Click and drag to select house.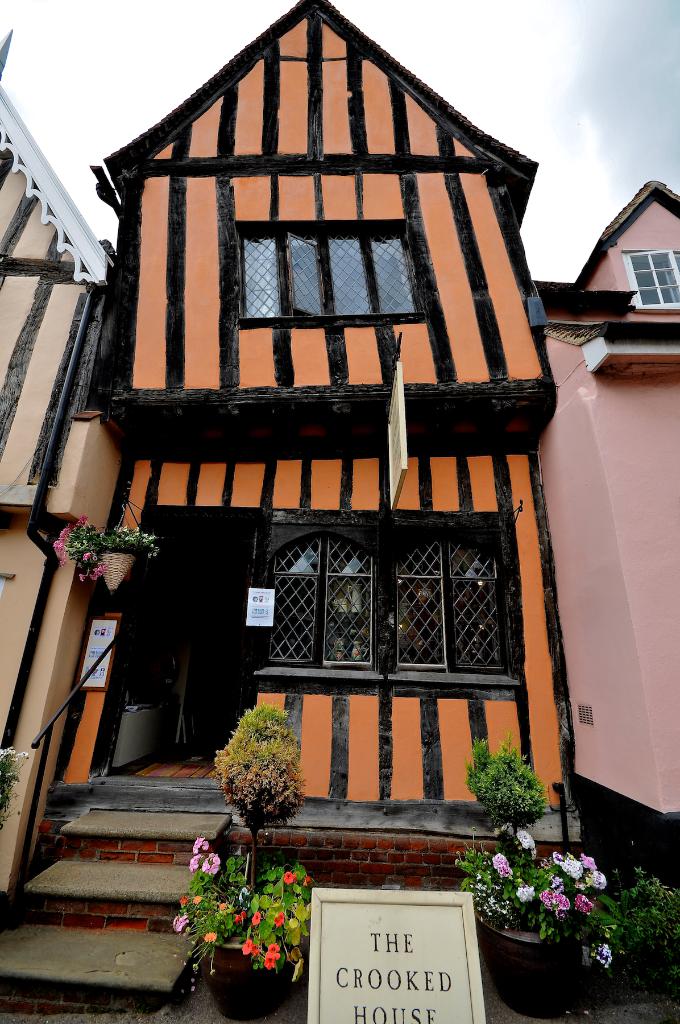
Selection: {"left": 49, "top": 6, "right": 590, "bottom": 817}.
